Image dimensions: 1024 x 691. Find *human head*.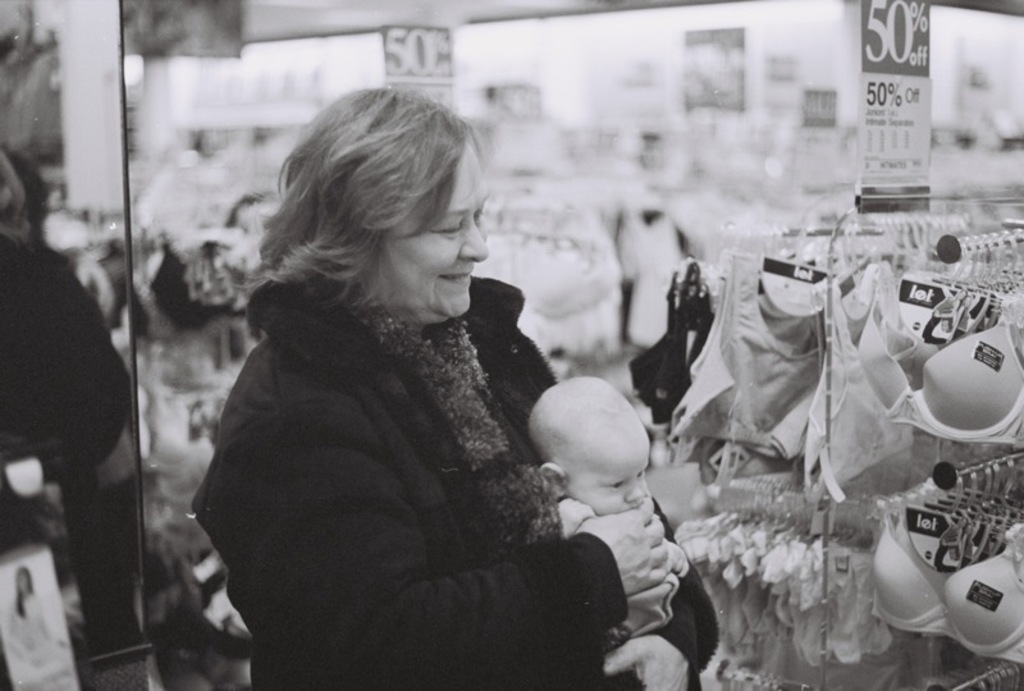
bbox=[521, 375, 648, 518].
